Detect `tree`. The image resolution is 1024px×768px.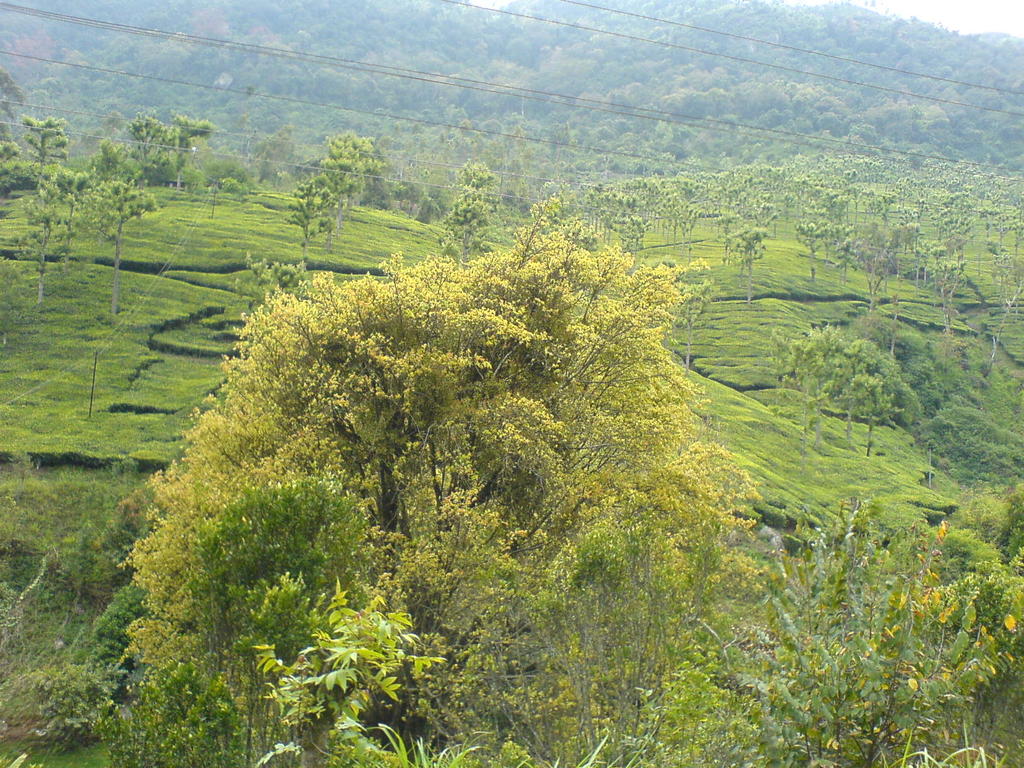
crop(872, 160, 906, 189).
